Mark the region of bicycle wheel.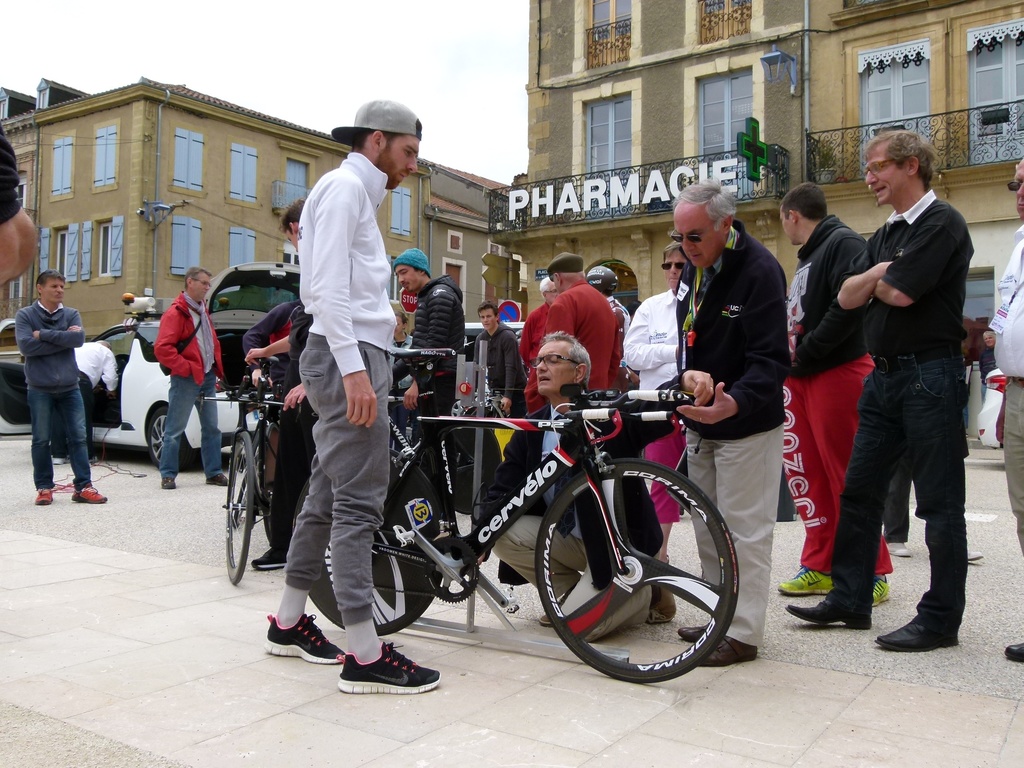
Region: 220 425 257 589.
